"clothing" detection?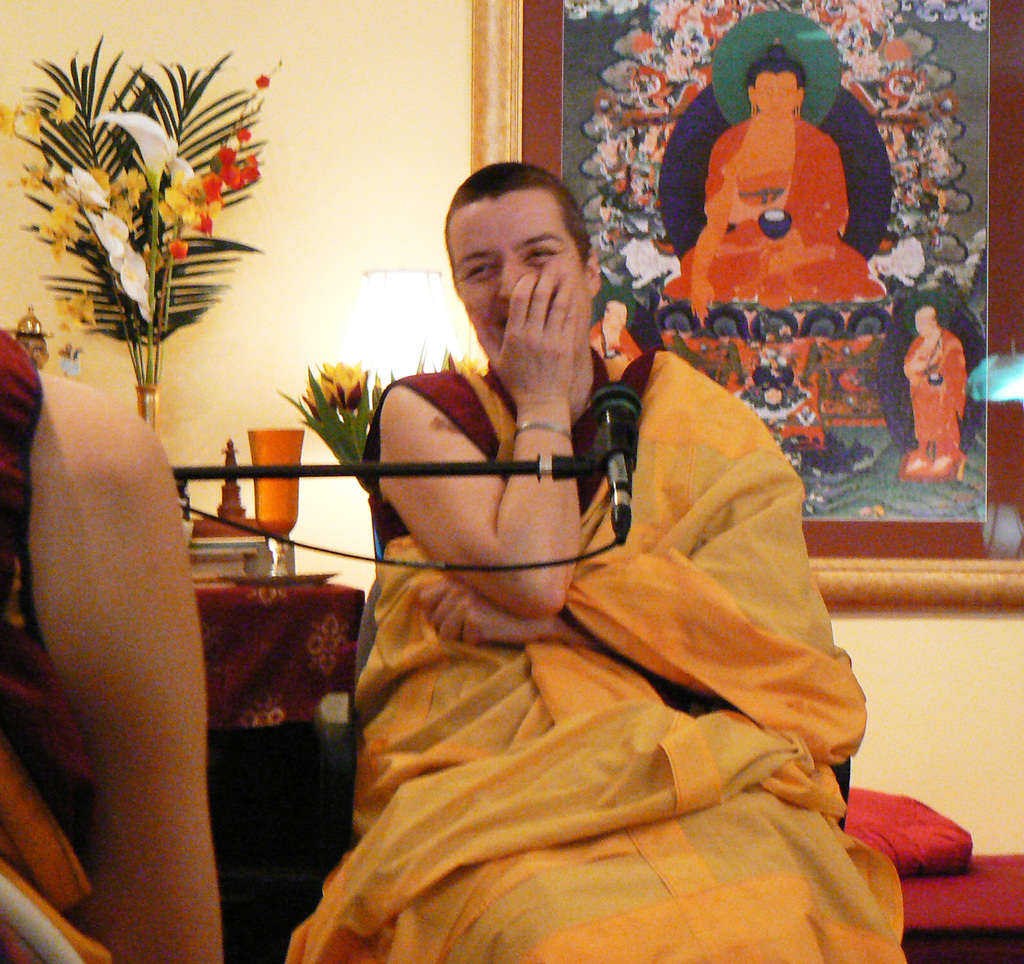
detection(588, 317, 641, 363)
